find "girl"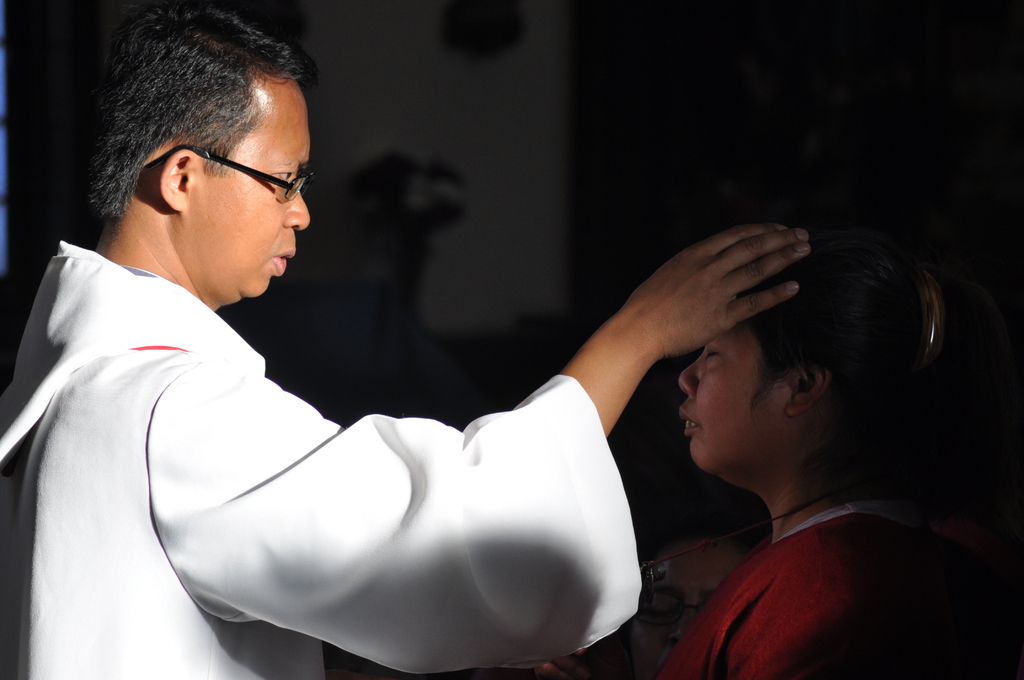
(538, 227, 1023, 679)
